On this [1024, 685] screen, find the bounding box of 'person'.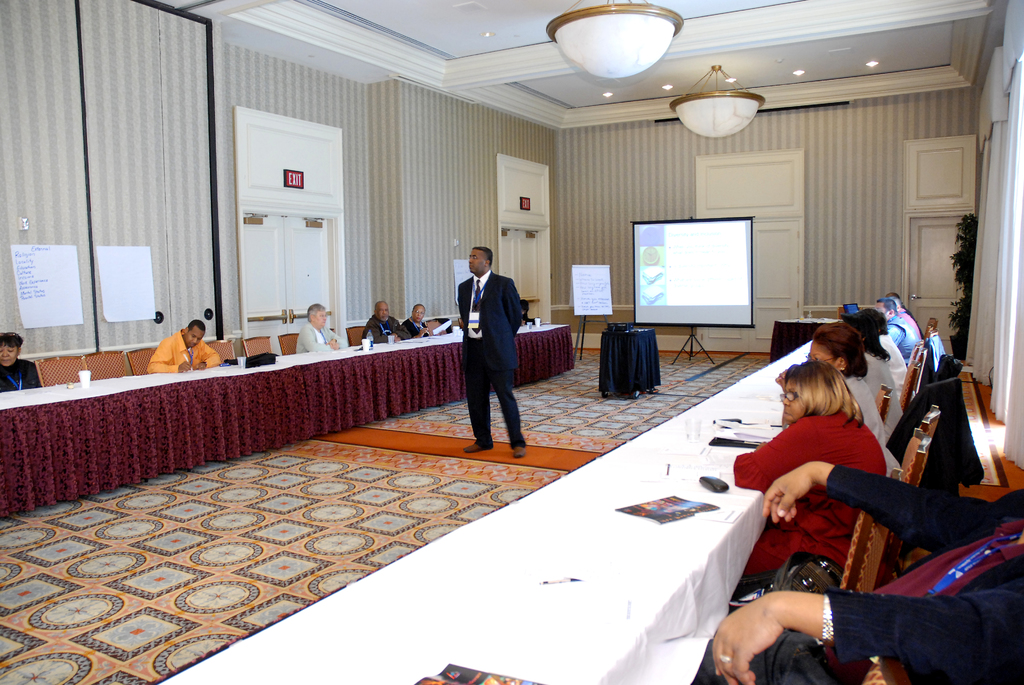
Bounding box: bbox(360, 302, 404, 343).
